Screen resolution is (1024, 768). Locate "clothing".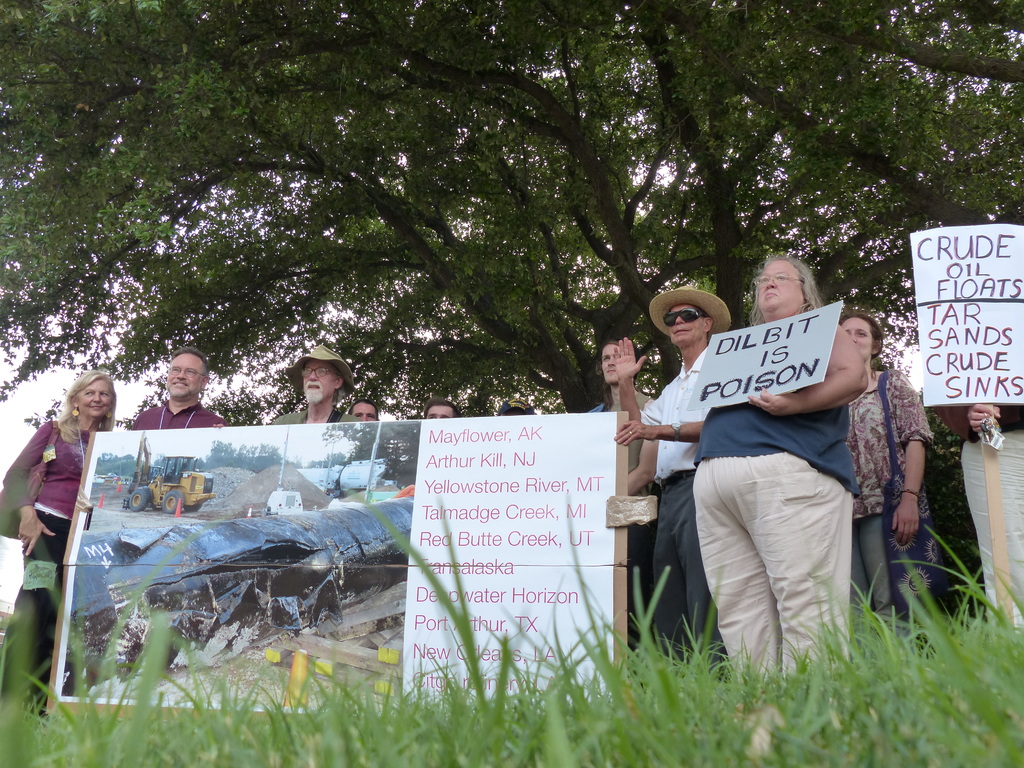
{"left": 844, "top": 377, "right": 941, "bottom": 606}.
